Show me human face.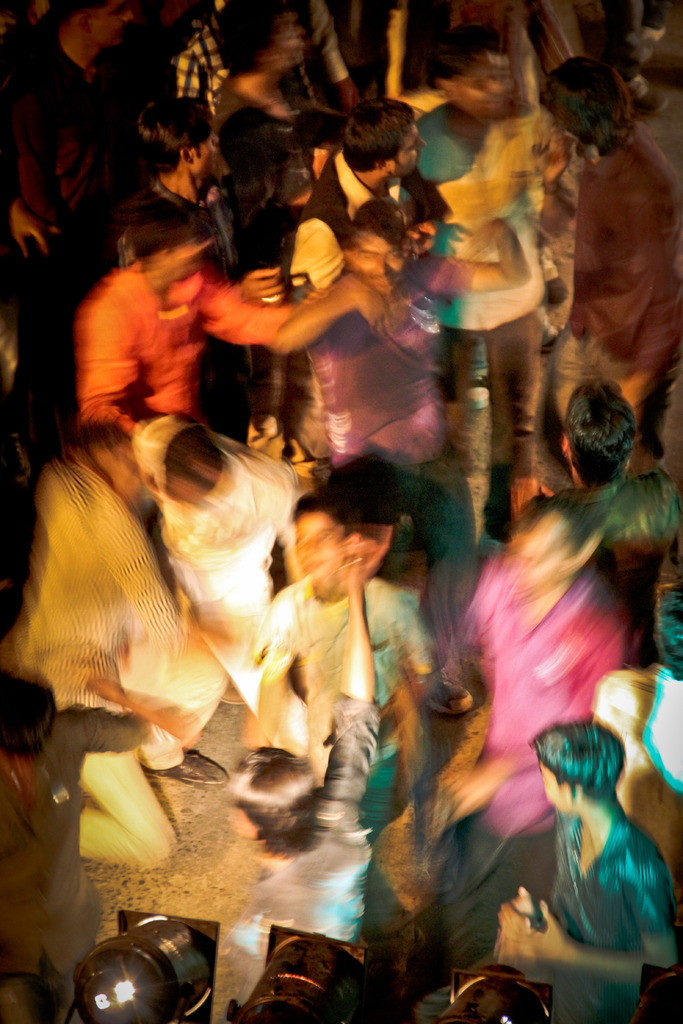
human face is here: <region>192, 129, 220, 176</region>.
